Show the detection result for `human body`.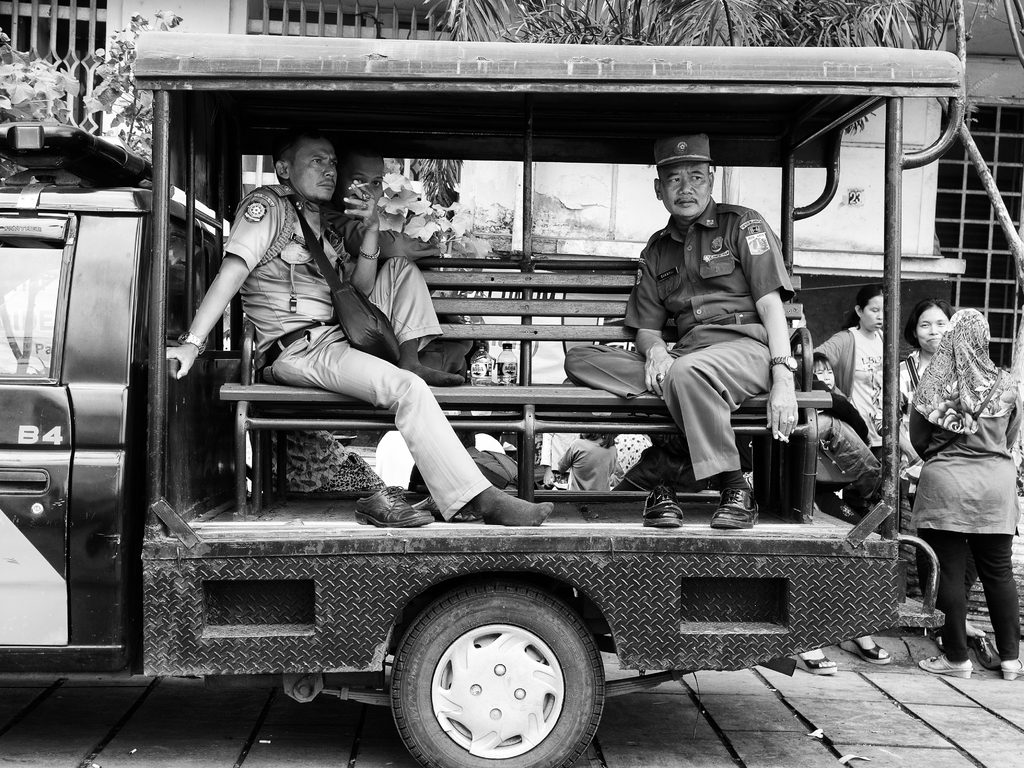
<box>564,129,796,525</box>.
